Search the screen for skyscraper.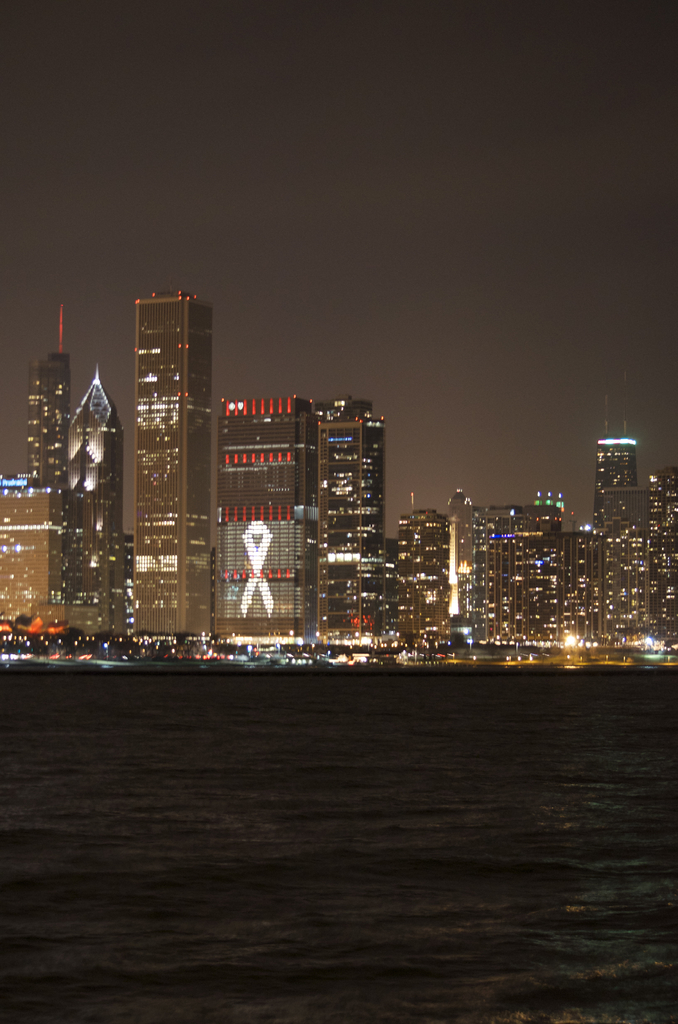
Found at <region>211, 395, 318, 640</region>.
